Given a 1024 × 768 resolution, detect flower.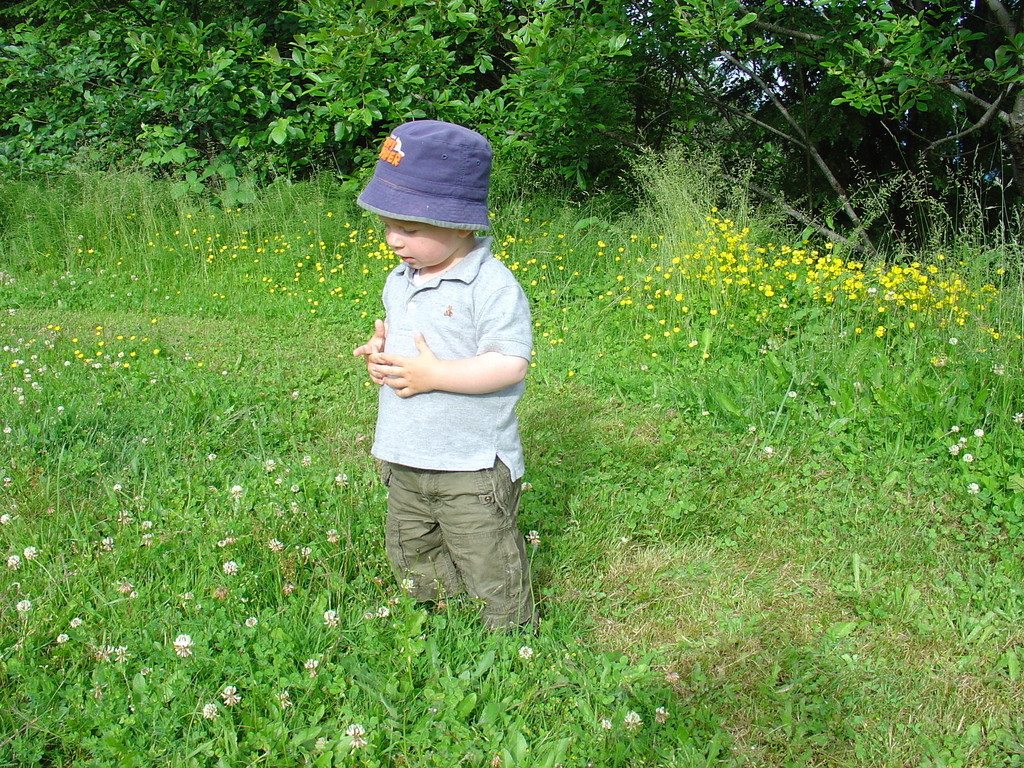
(91,681,104,698).
